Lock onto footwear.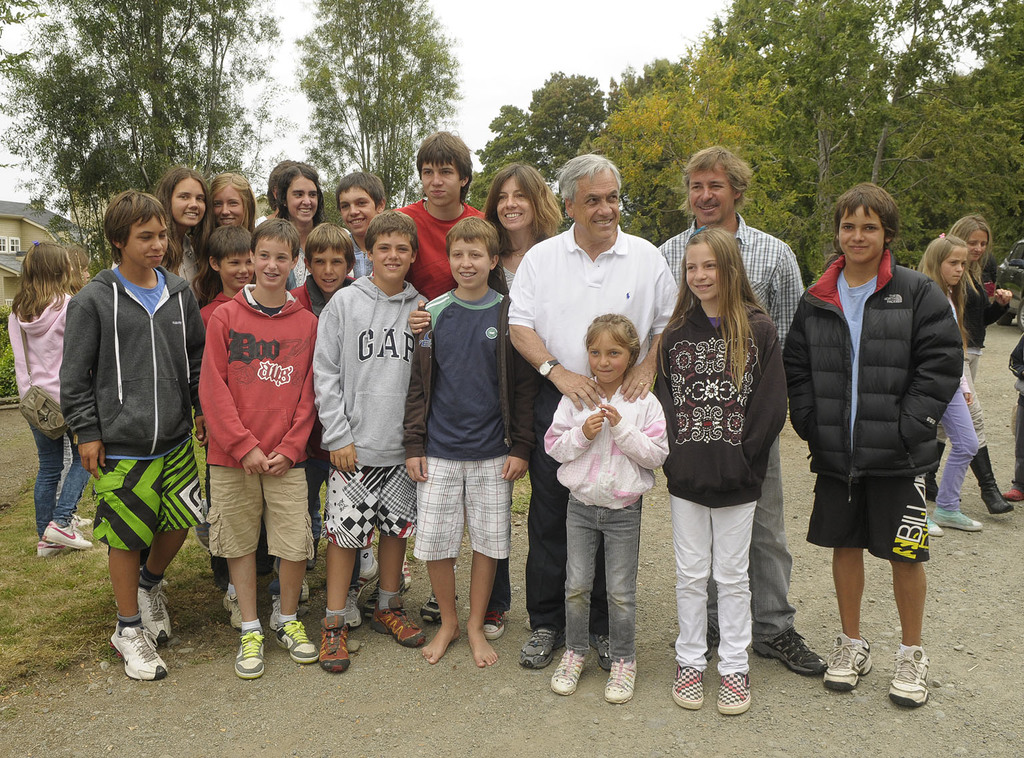
Locked: 218,585,246,633.
